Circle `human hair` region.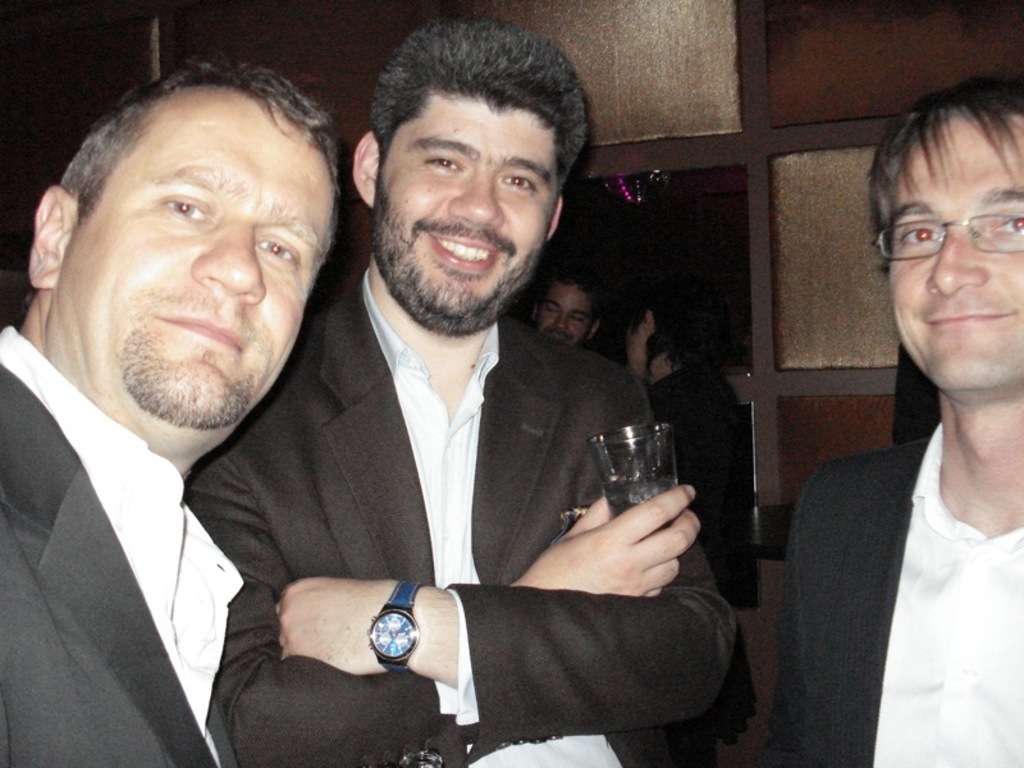
Region: bbox=(858, 76, 1023, 259).
